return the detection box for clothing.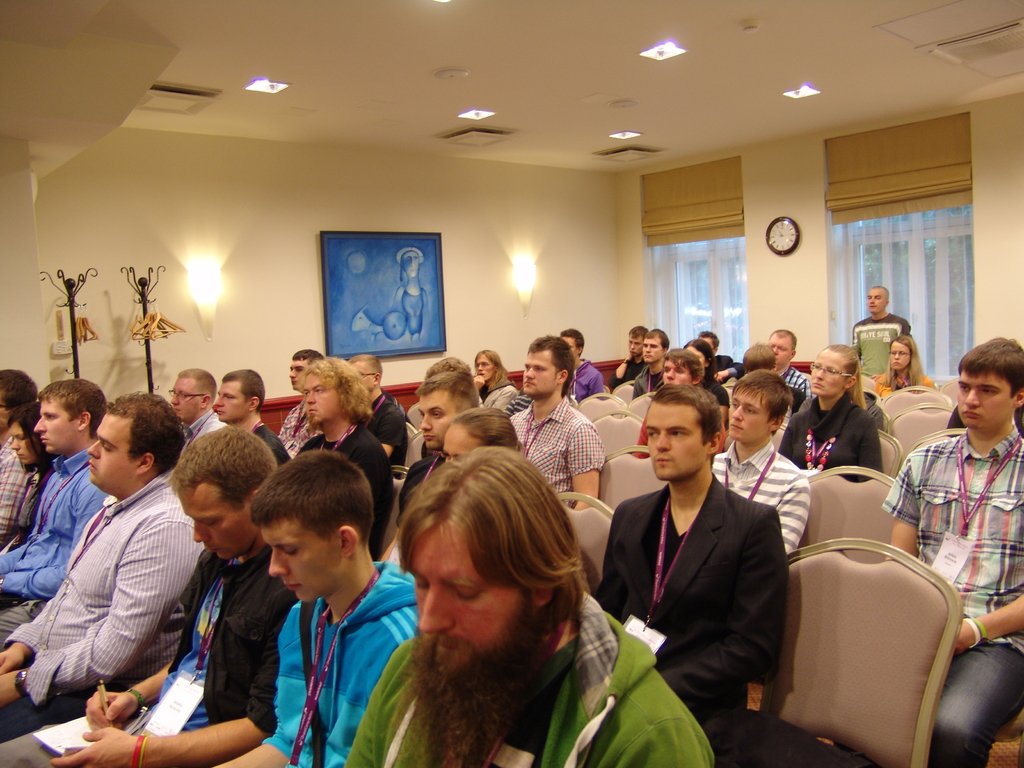
573/360/604/397.
